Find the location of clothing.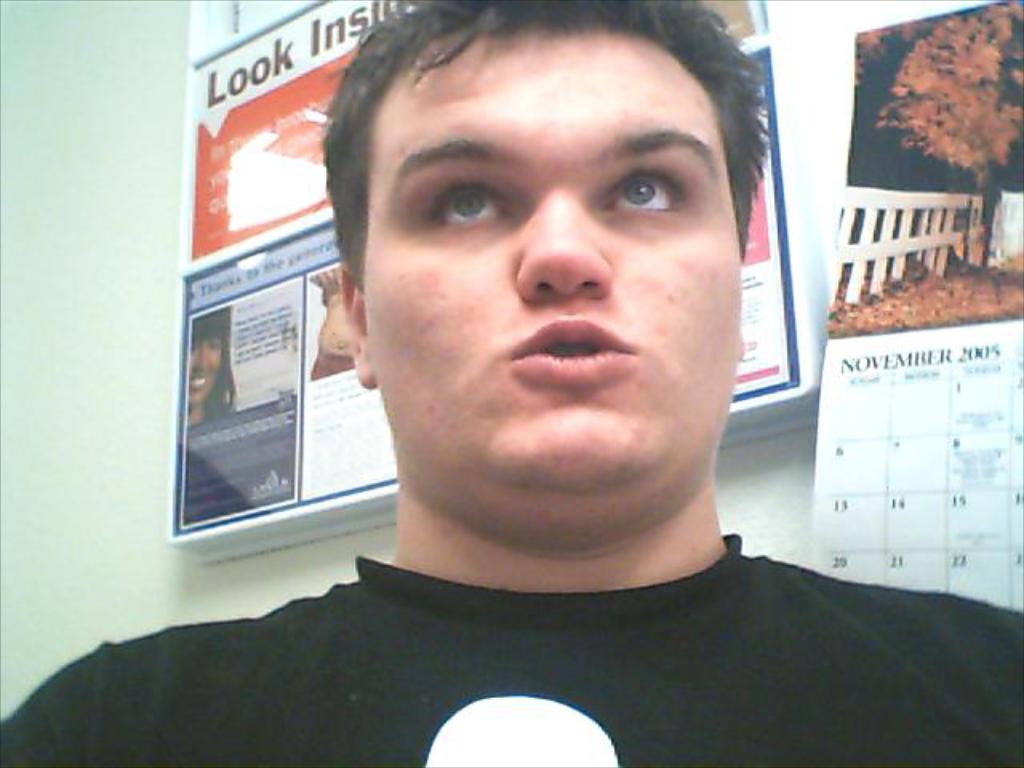
Location: box=[0, 525, 1022, 766].
